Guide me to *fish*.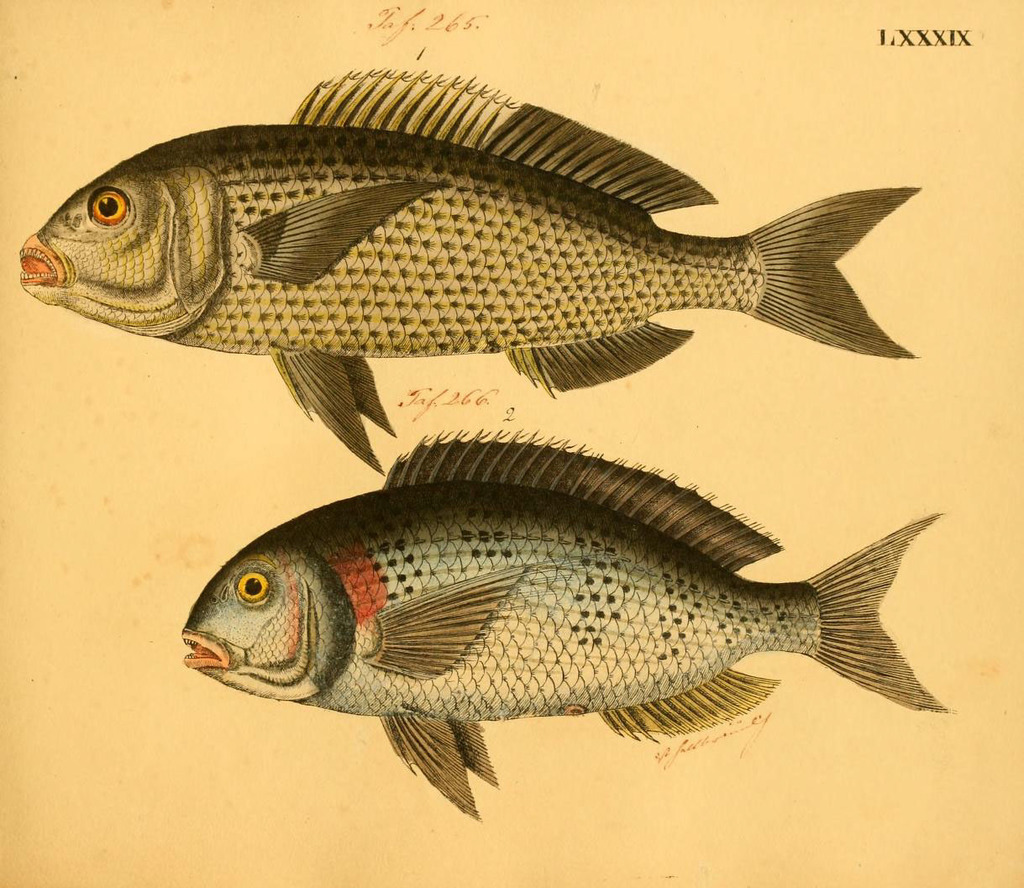
Guidance: [11,64,920,481].
